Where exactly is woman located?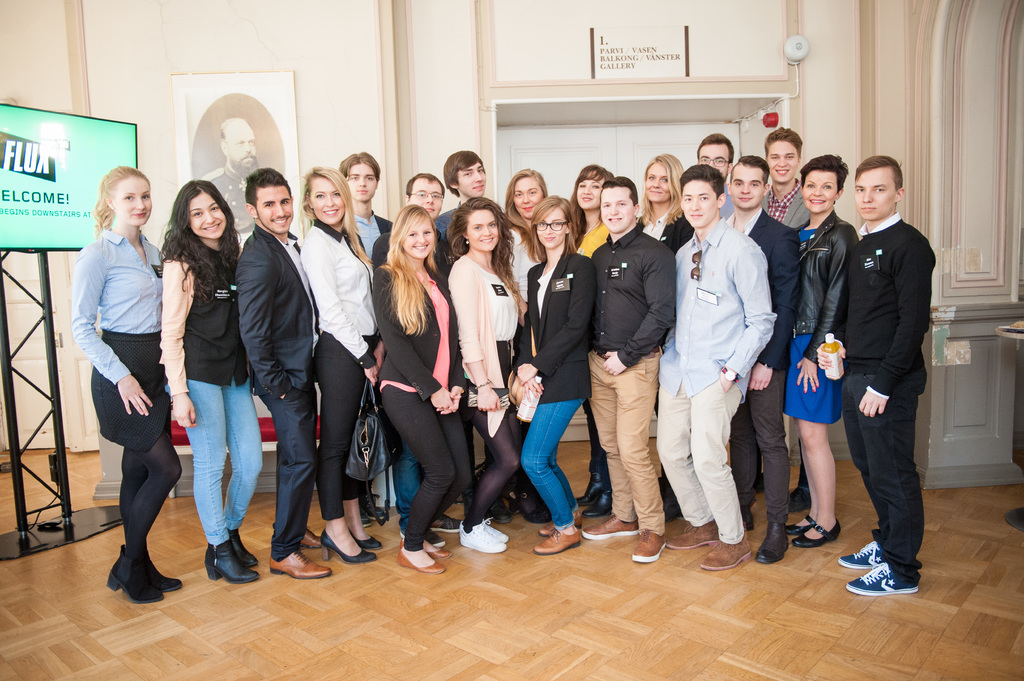
Its bounding box is 70, 166, 182, 602.
